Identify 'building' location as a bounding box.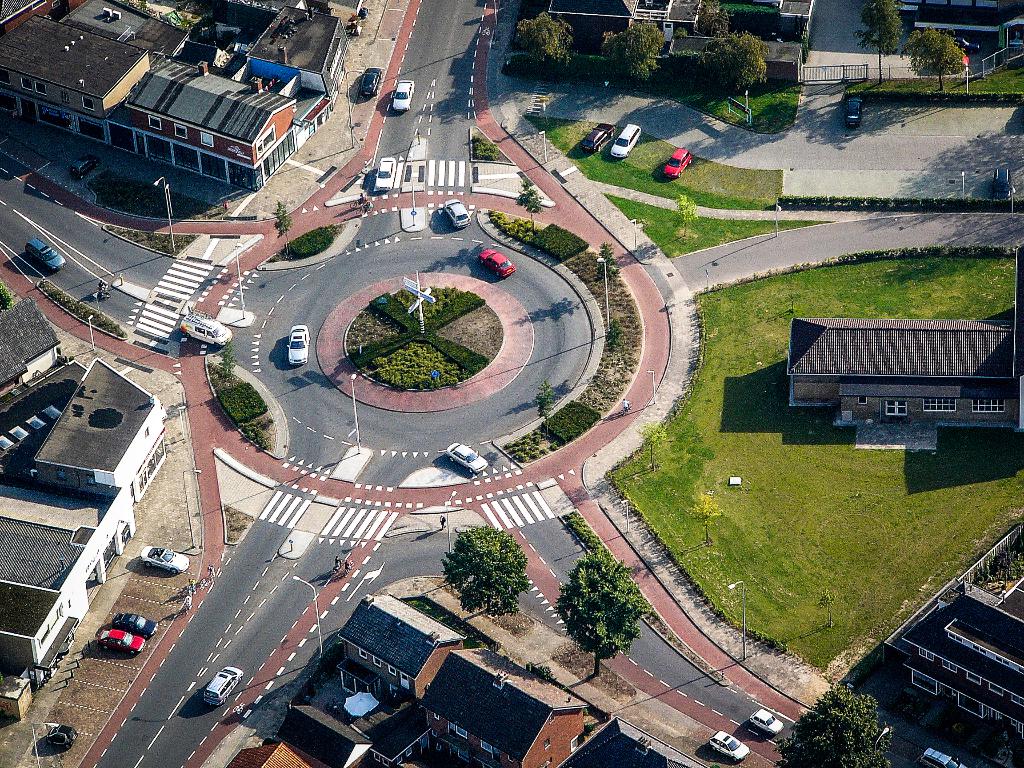
bbox(793, 314, 1016, 428).
